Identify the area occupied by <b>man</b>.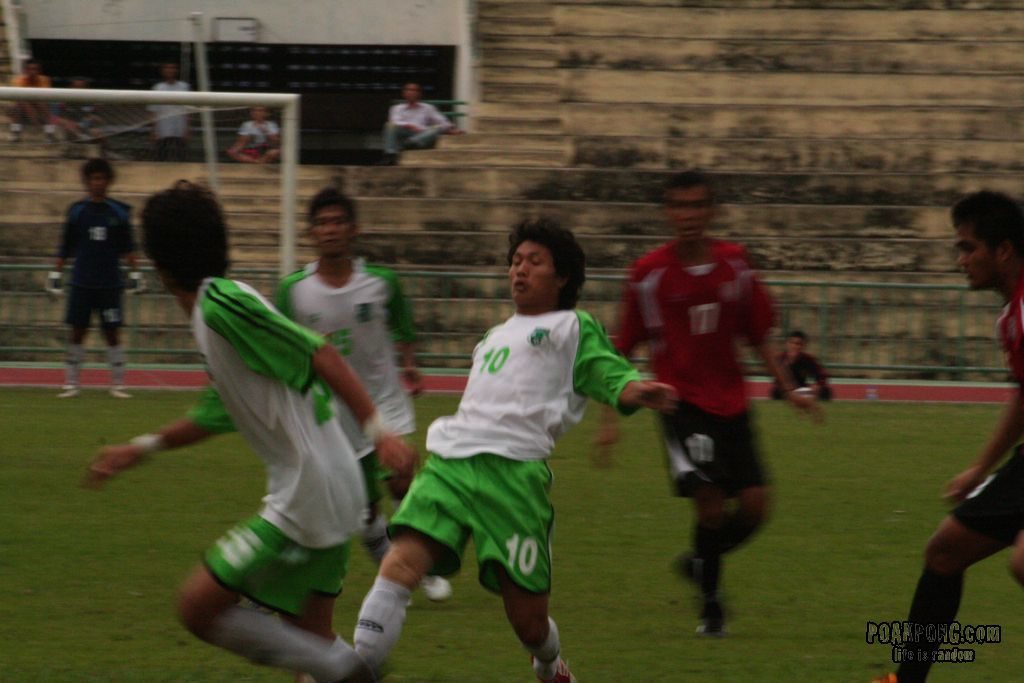
Area: detection(146, 59, 200, 165).
